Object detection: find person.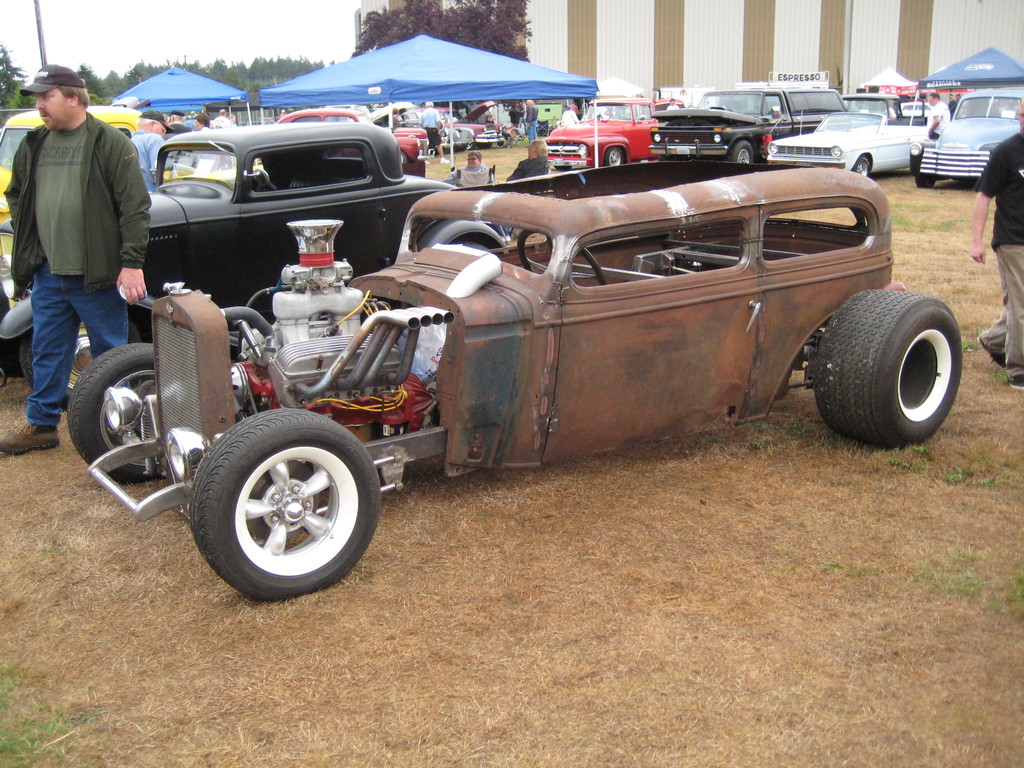
l=523, t=95, r=544, b=149.
